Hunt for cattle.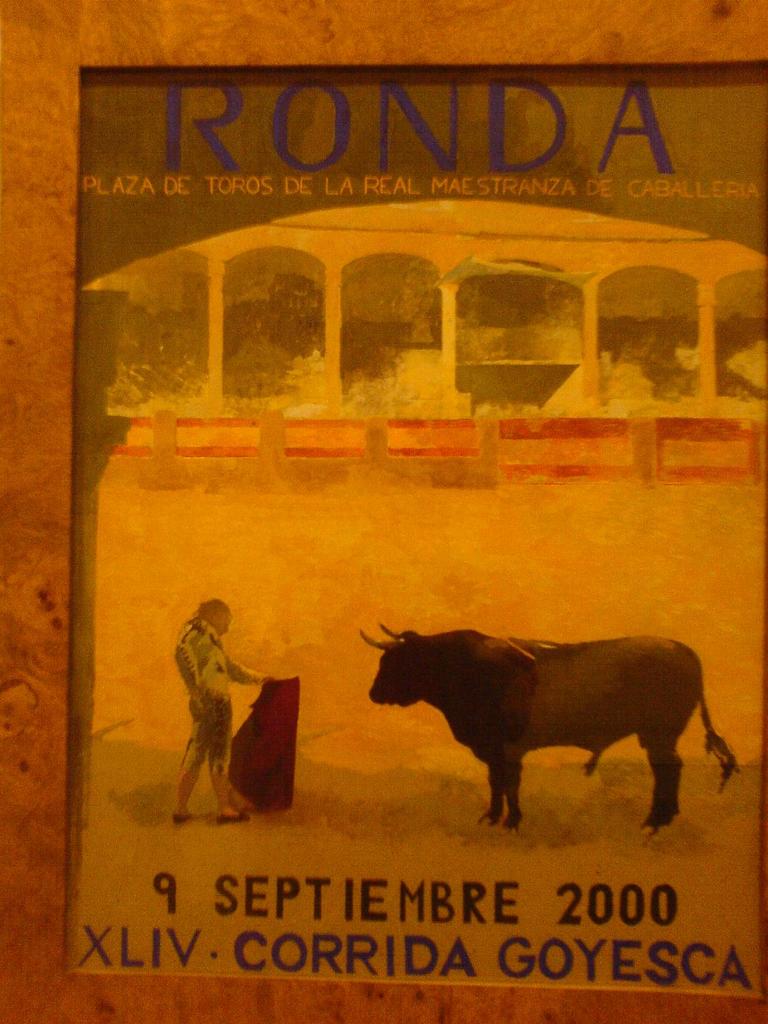
Hunted down at bbox(360, 621, 732, 838).
